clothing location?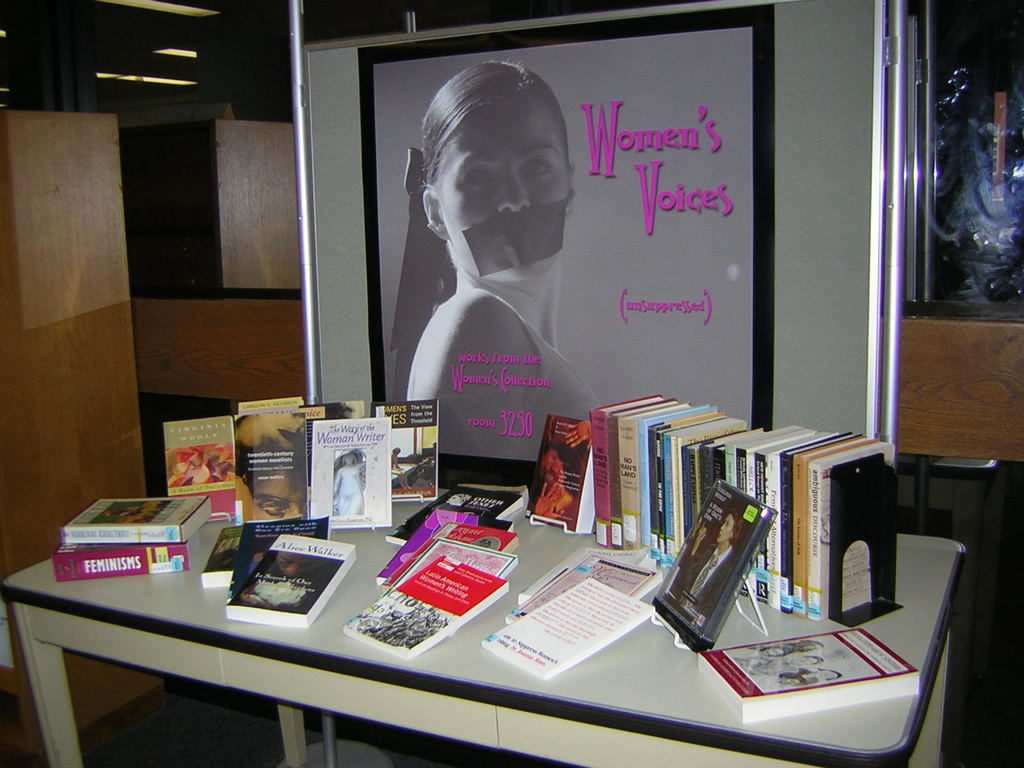
491,289,605,461
